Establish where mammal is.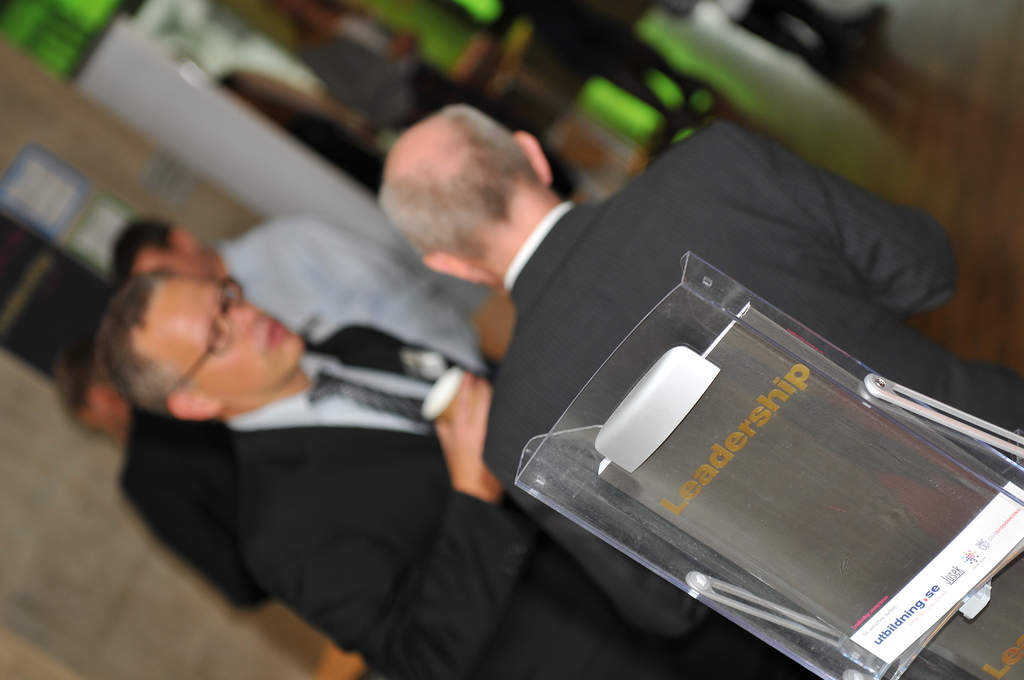
Established at locate(61, 339, 356, 651).
